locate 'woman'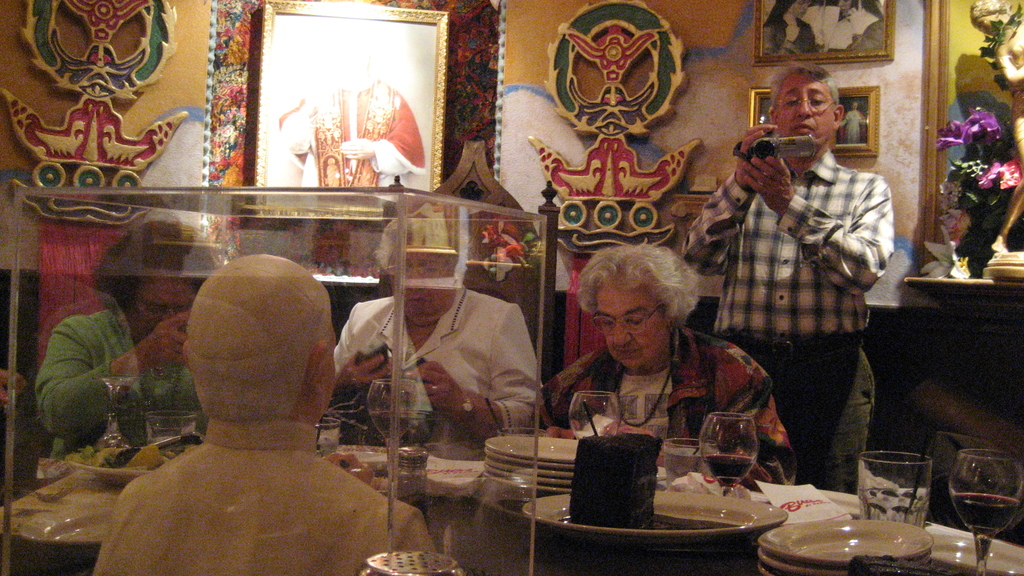
bbox=(333, 220, 545, 445)
